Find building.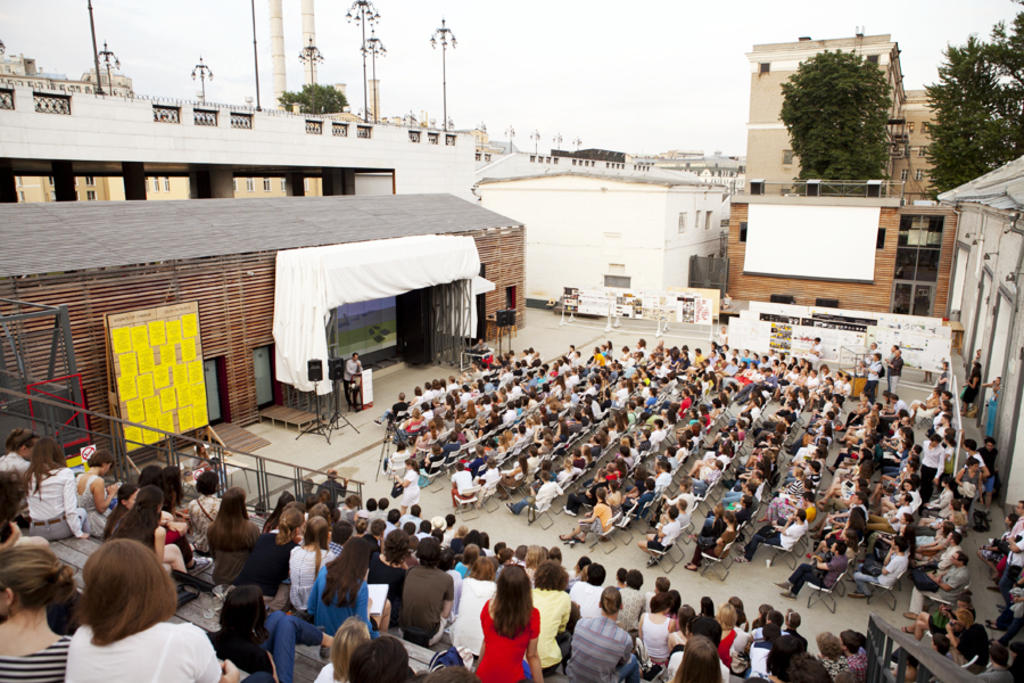
[x1=745, y1=30, x2=912, y2=199].
